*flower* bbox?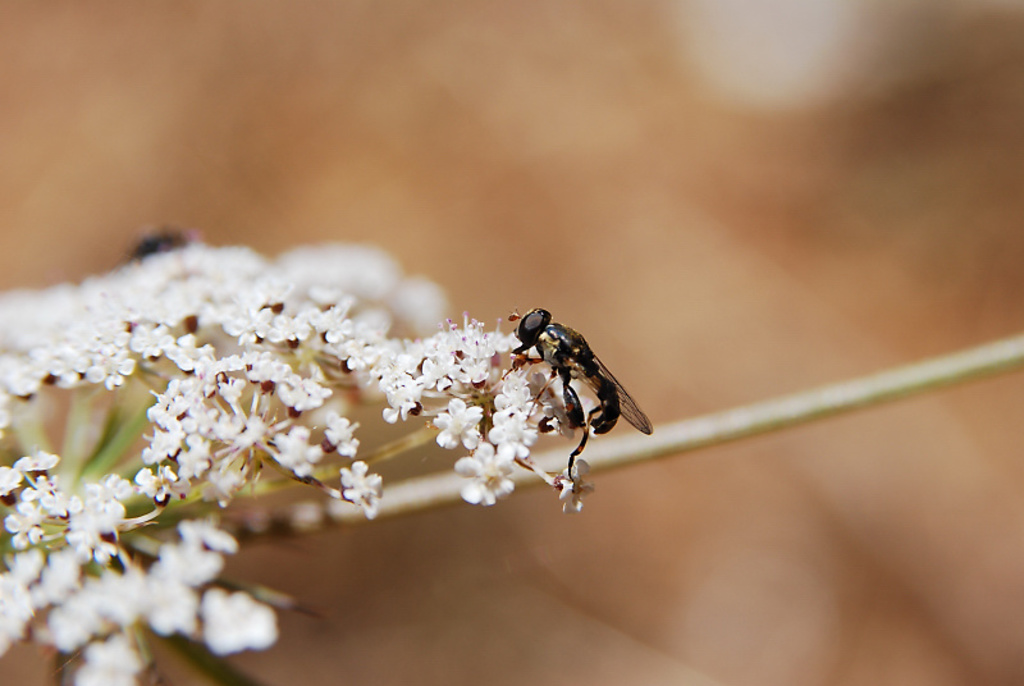
rect(314, 294, 358, 339)
